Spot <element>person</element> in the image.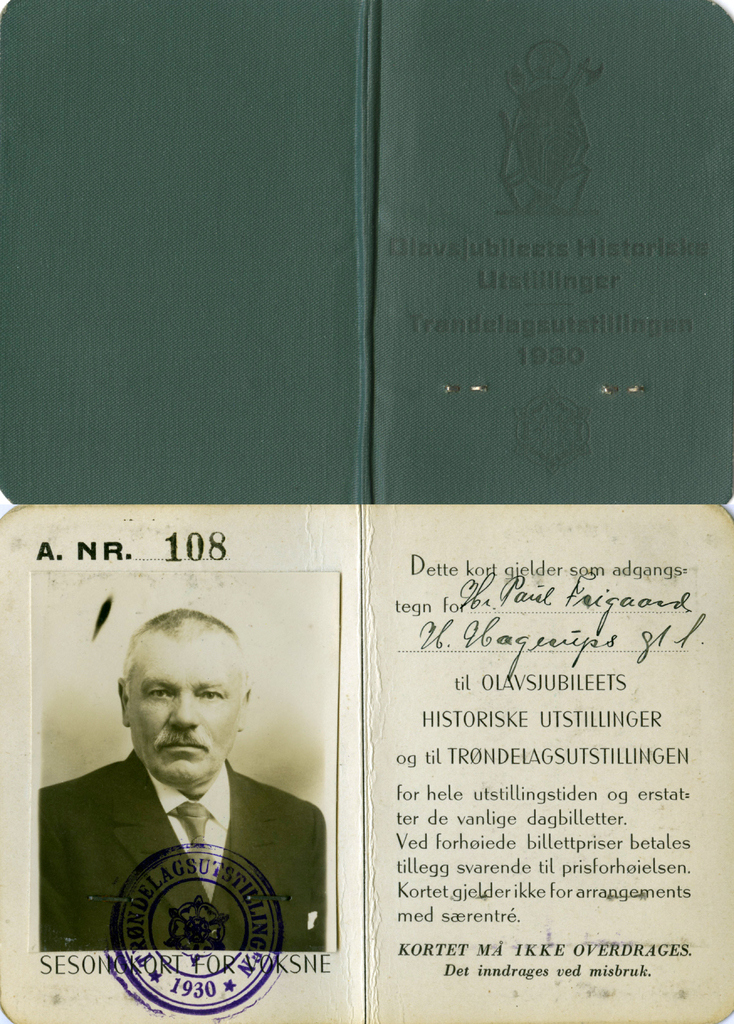
<element>person</element> found at rect(79, 617, 286, 947).
